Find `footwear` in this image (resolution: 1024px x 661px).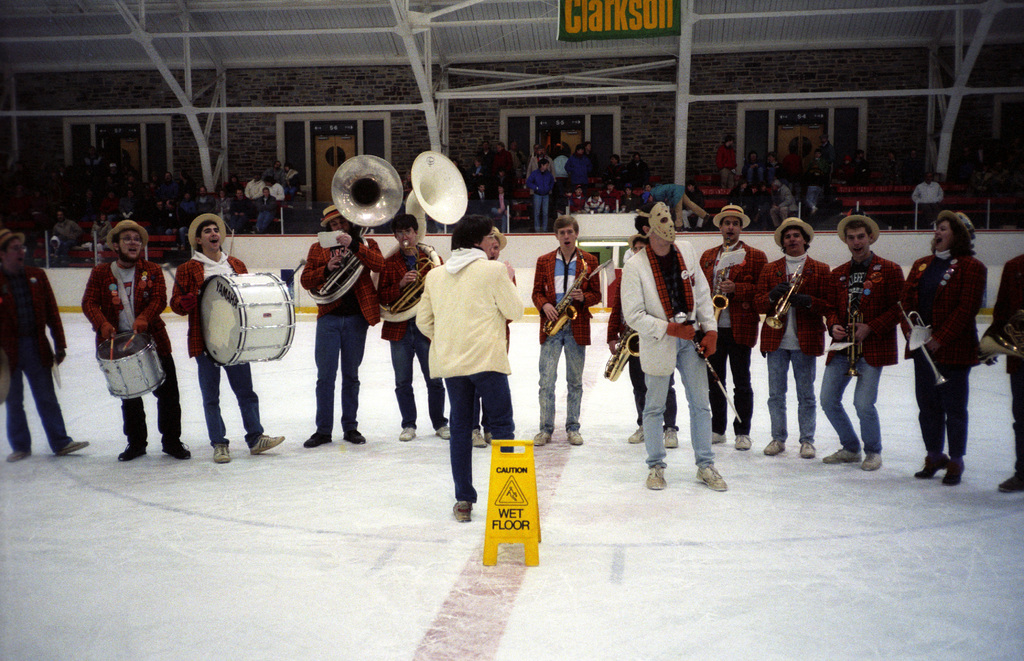
rect(531, 431, 556, 446).
